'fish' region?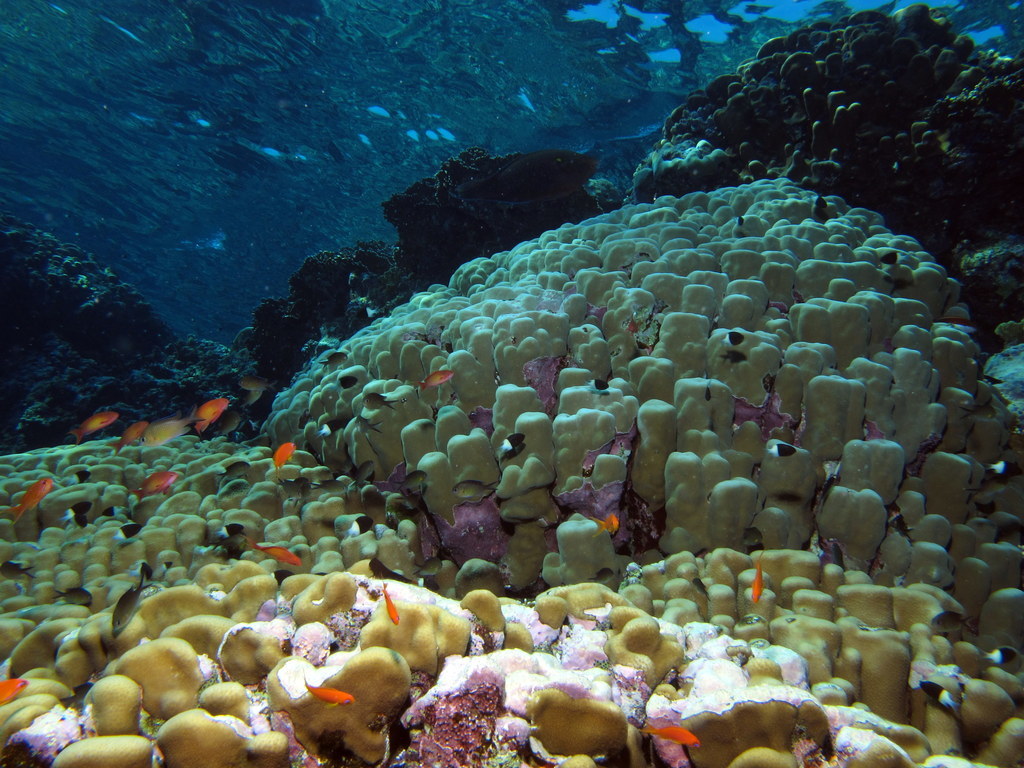
detection(69, 500, 87, 515)
